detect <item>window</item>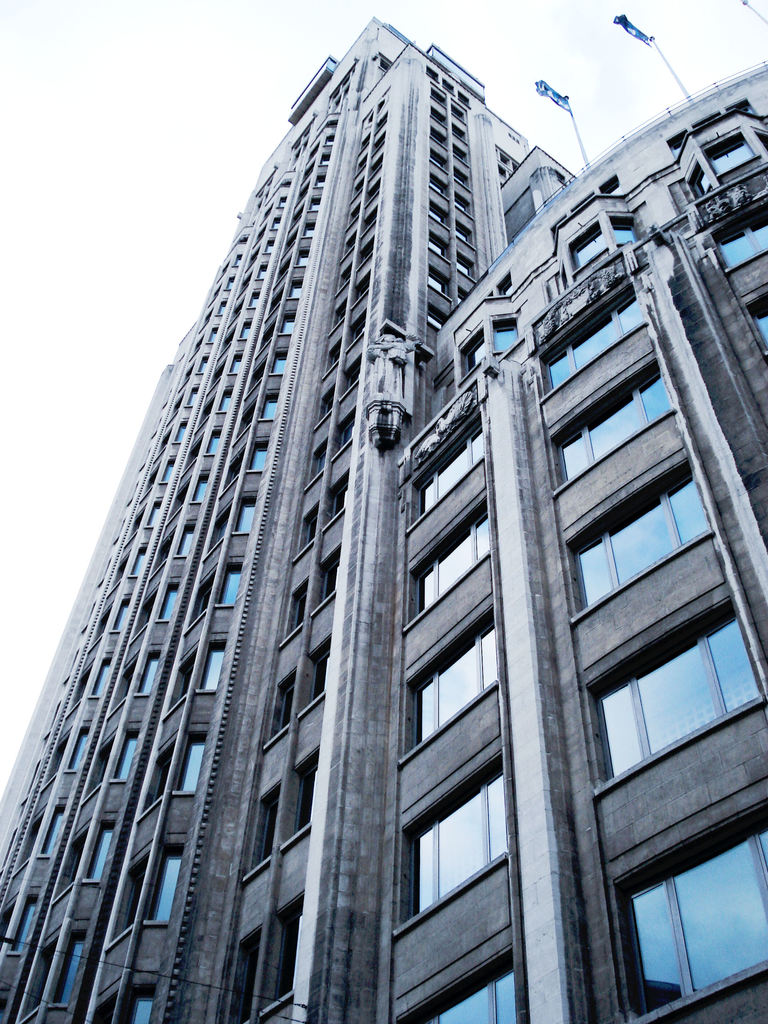
box(210, 324, 219, 343)
